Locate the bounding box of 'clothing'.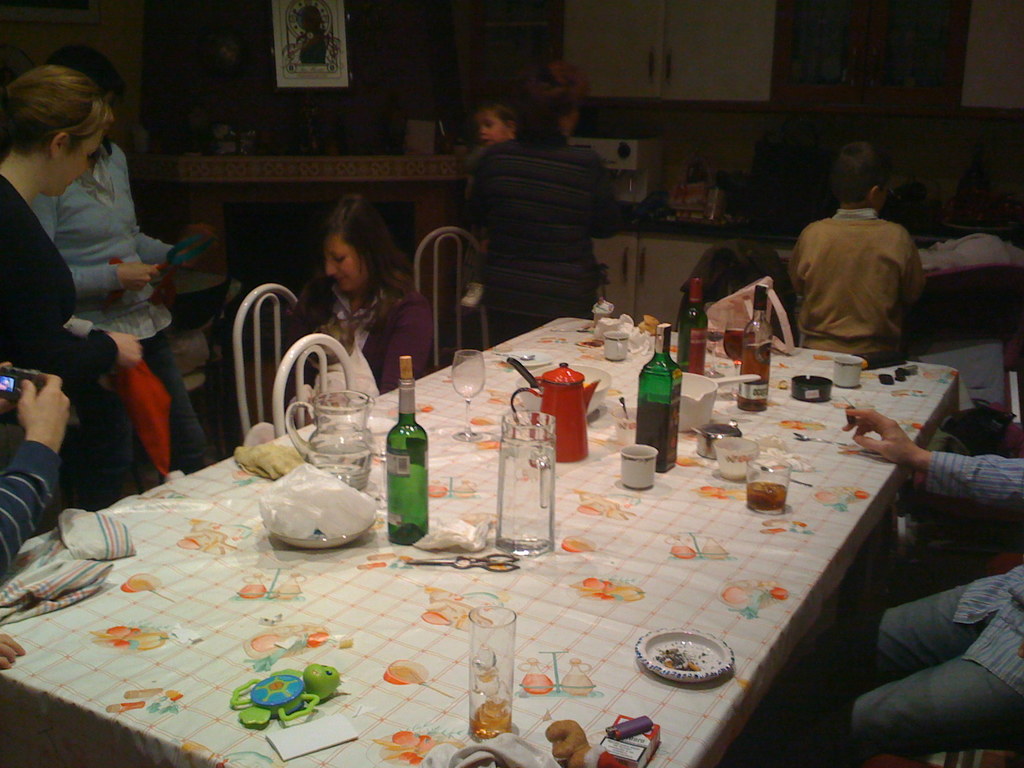
Bounding box: BBox(787, 177, 936, 358).
